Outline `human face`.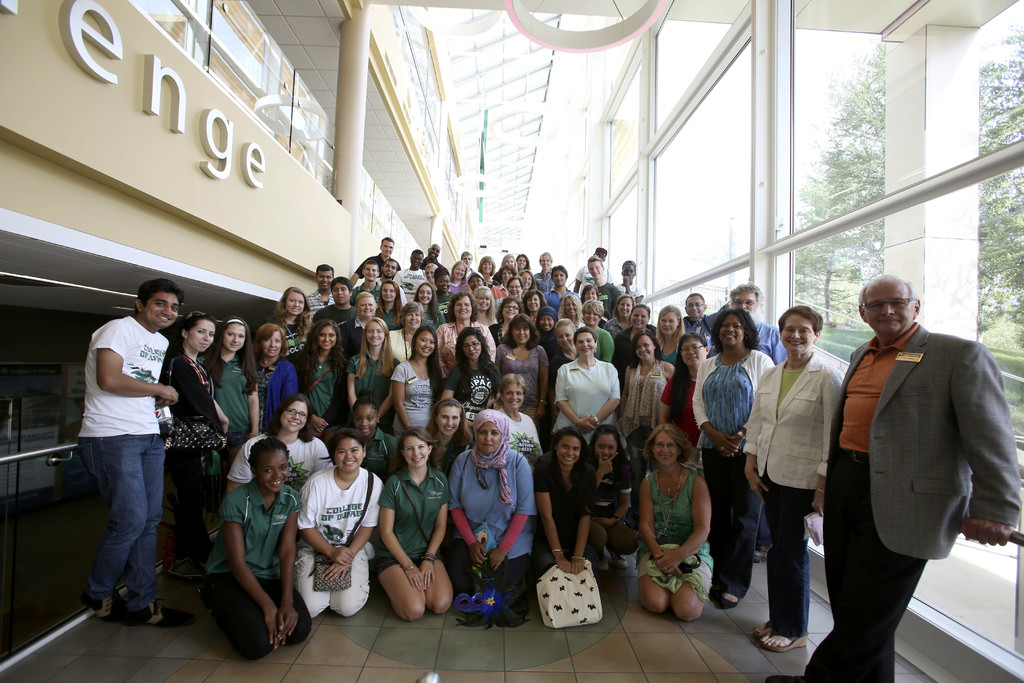
Outline: x1=383 y1=280 x2=399 y2=304.
